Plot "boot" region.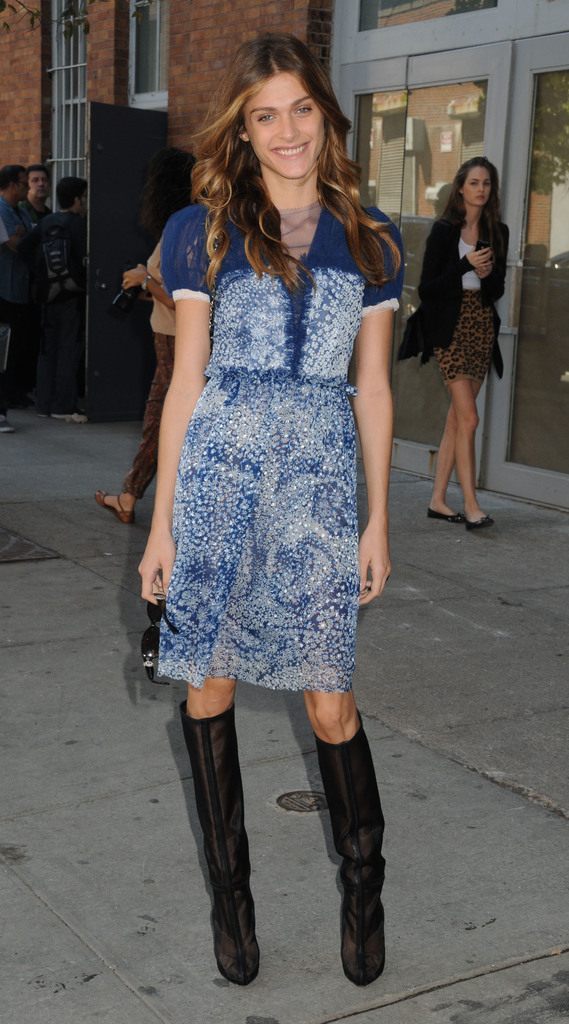
Plotted at crop(188, 689, 267, 1002).
